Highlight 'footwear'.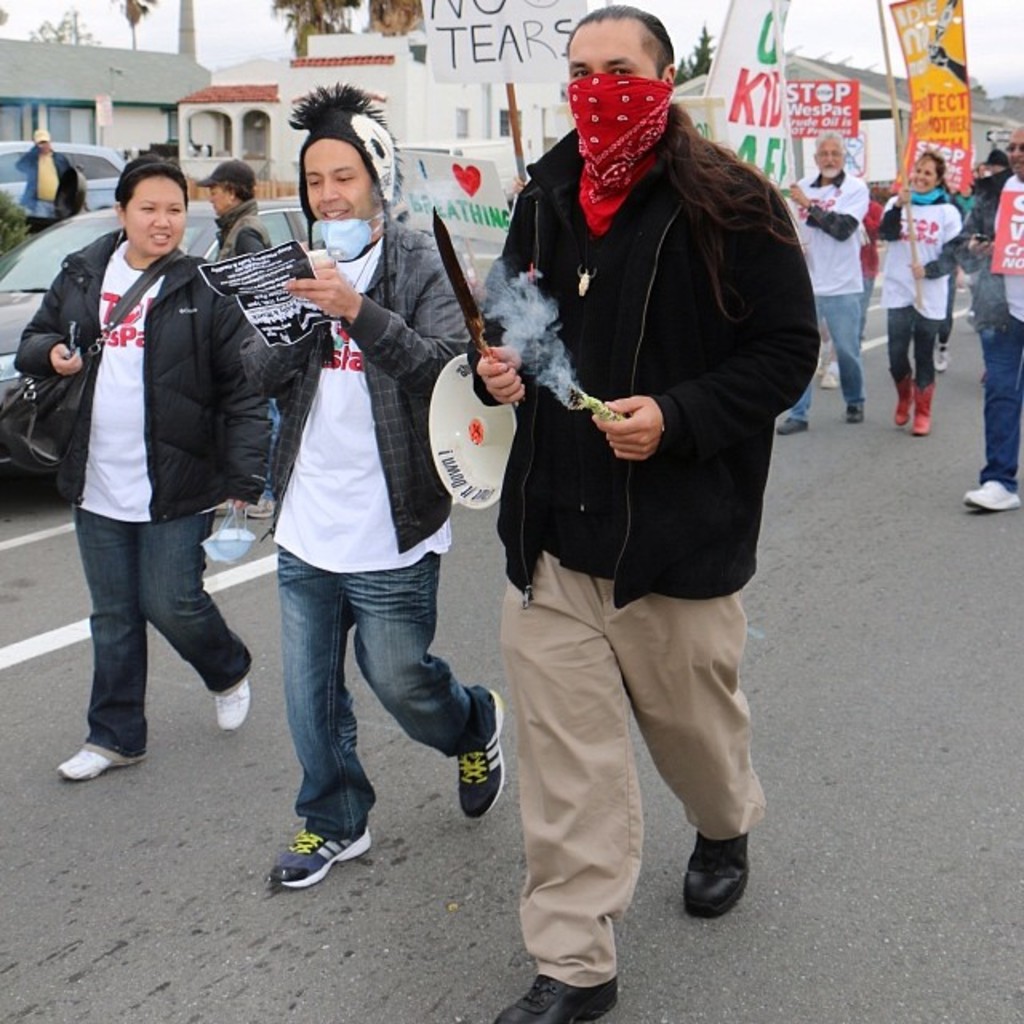
Highlighted region: crop(486, 963, 618, 1022).
